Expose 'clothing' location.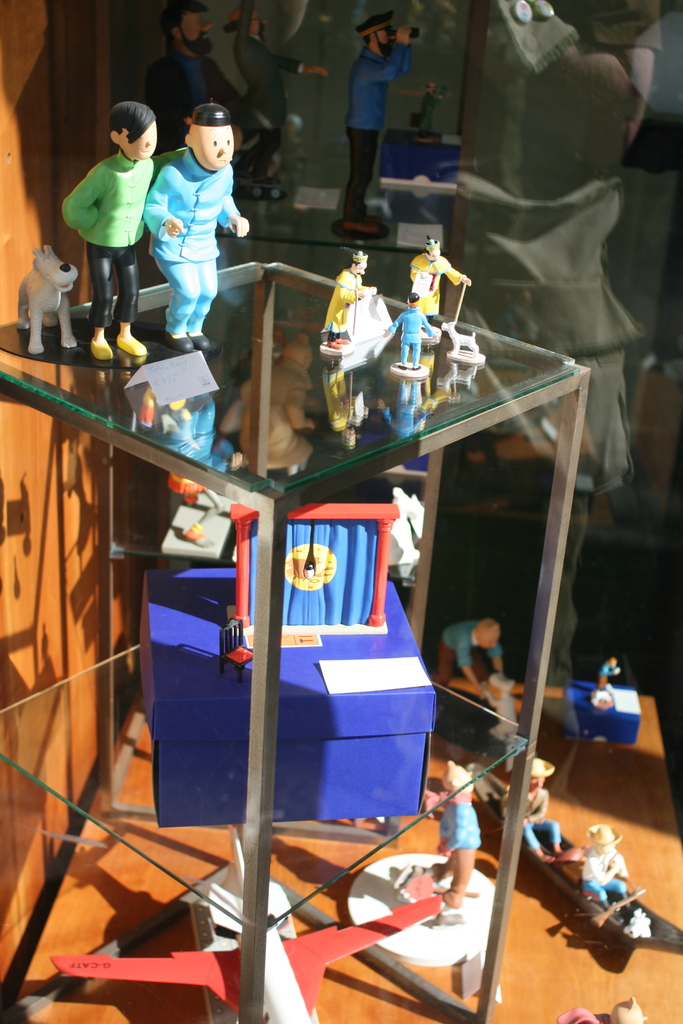
Exposed at <bbox>578, 843, 634, 913</bbox>.
